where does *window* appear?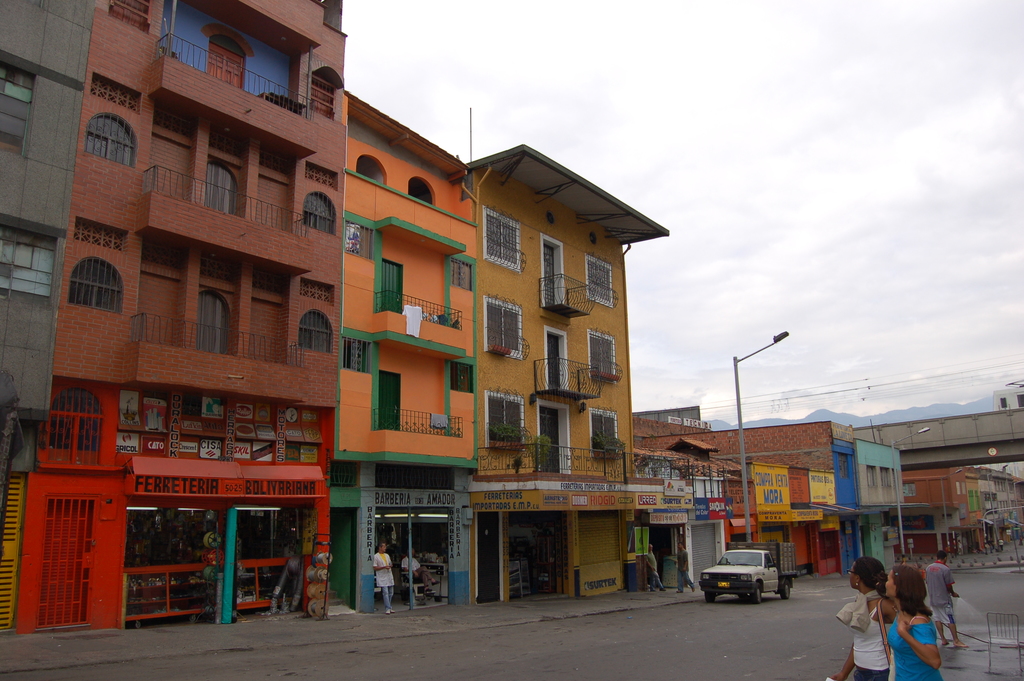
Appears at [left=452, top=361, right=474, bottom=397].
